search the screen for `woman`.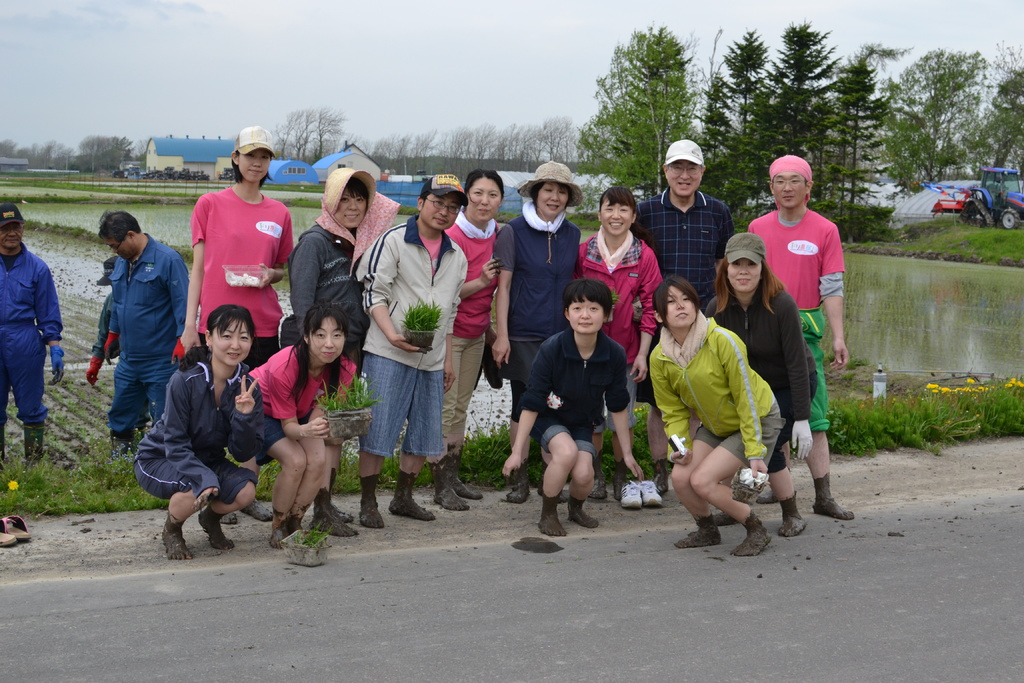
Found at 707, 236, 813, 542.
